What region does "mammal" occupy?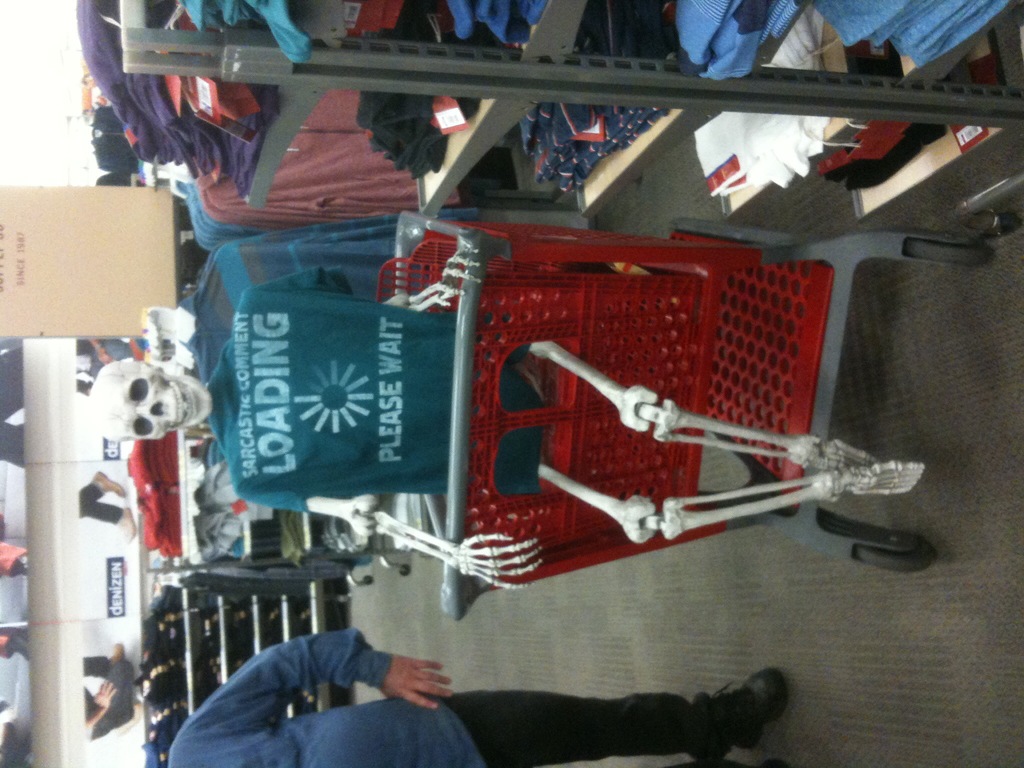
left=87, top=243, right=931, bottom=604.
